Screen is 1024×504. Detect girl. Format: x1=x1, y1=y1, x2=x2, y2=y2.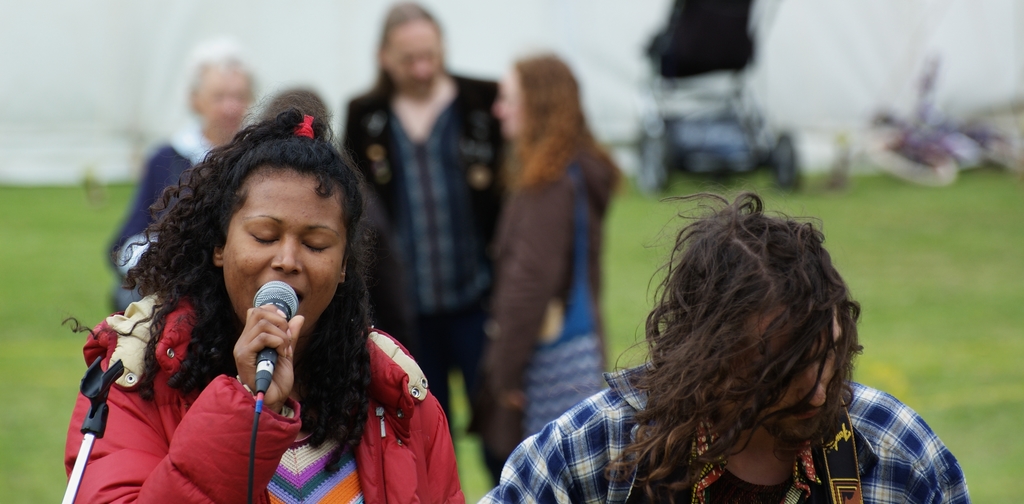
x1=469, y1=45, x2=630, y2=487.
